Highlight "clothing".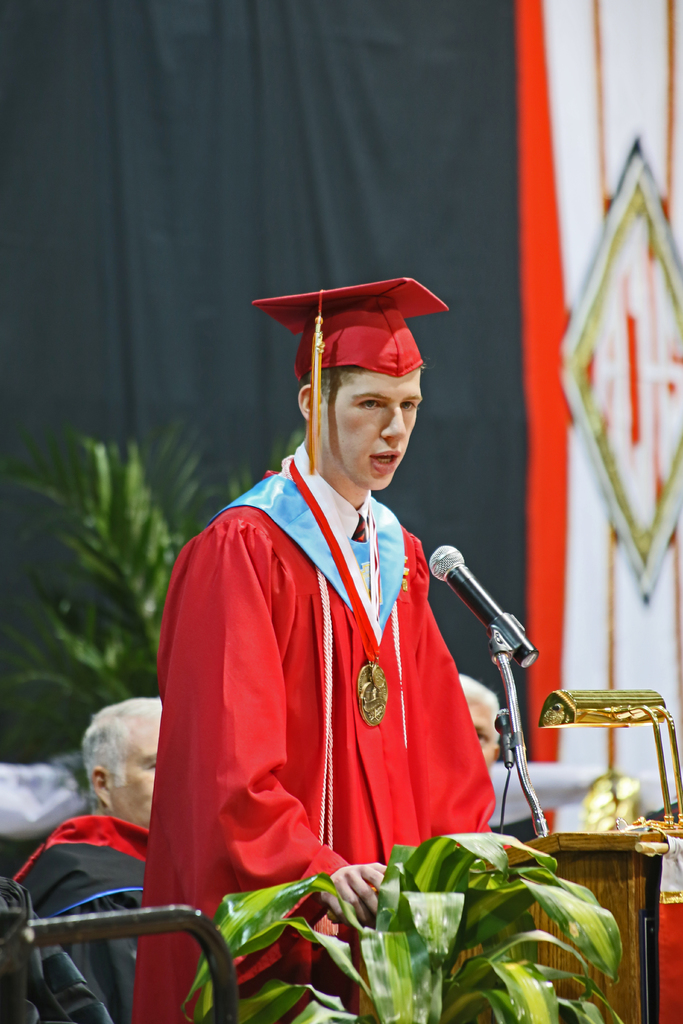
Highlighted region: 8/812/155/1023.
